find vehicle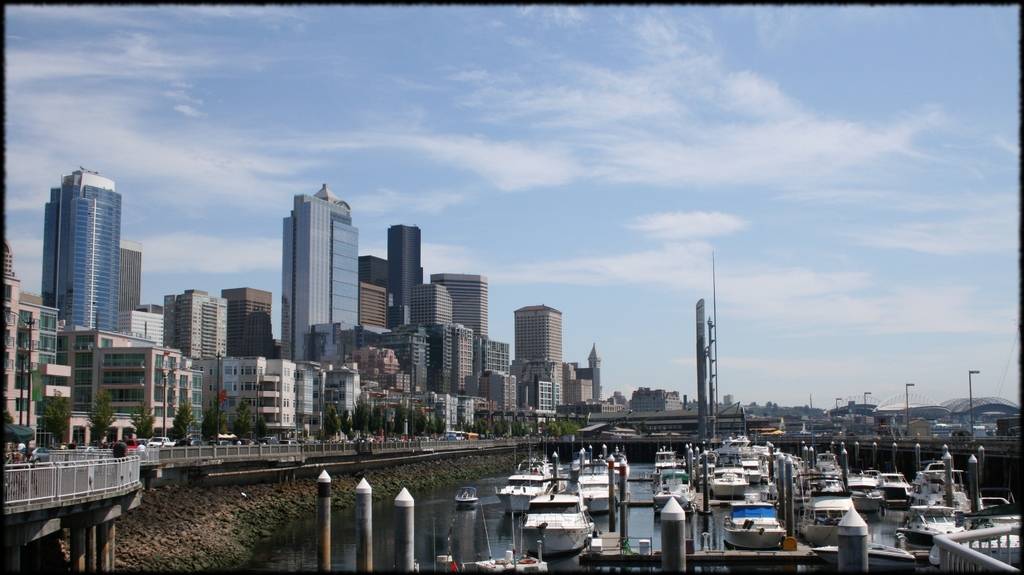
box(879, 464, 908, 512)
